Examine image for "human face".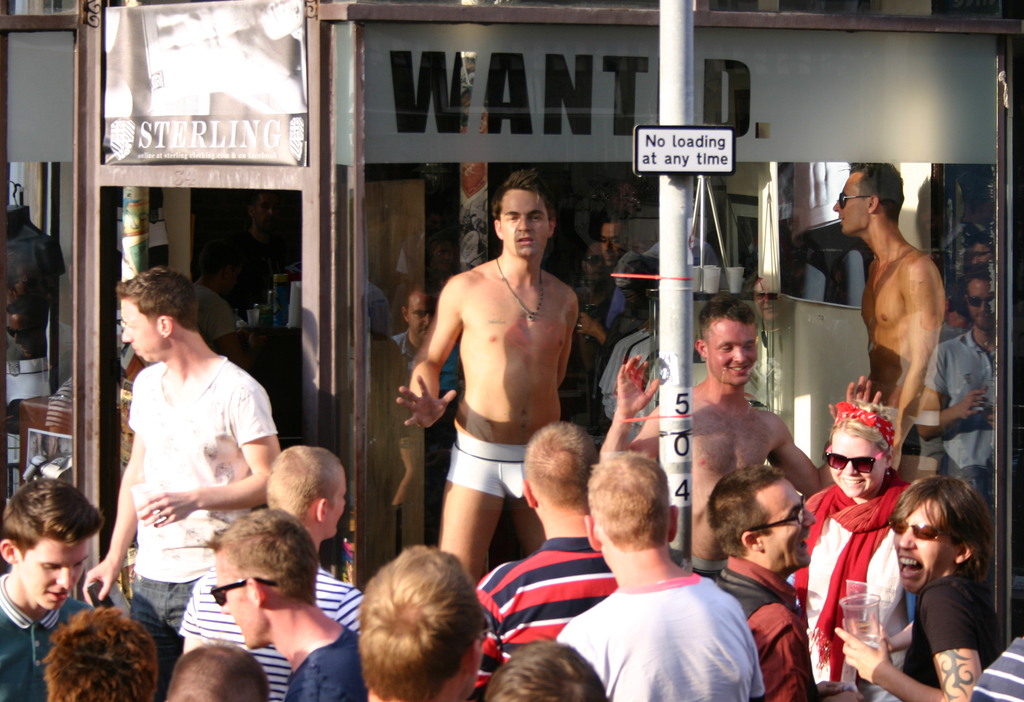
Examination result: rect(893, 500, 959, 594).
